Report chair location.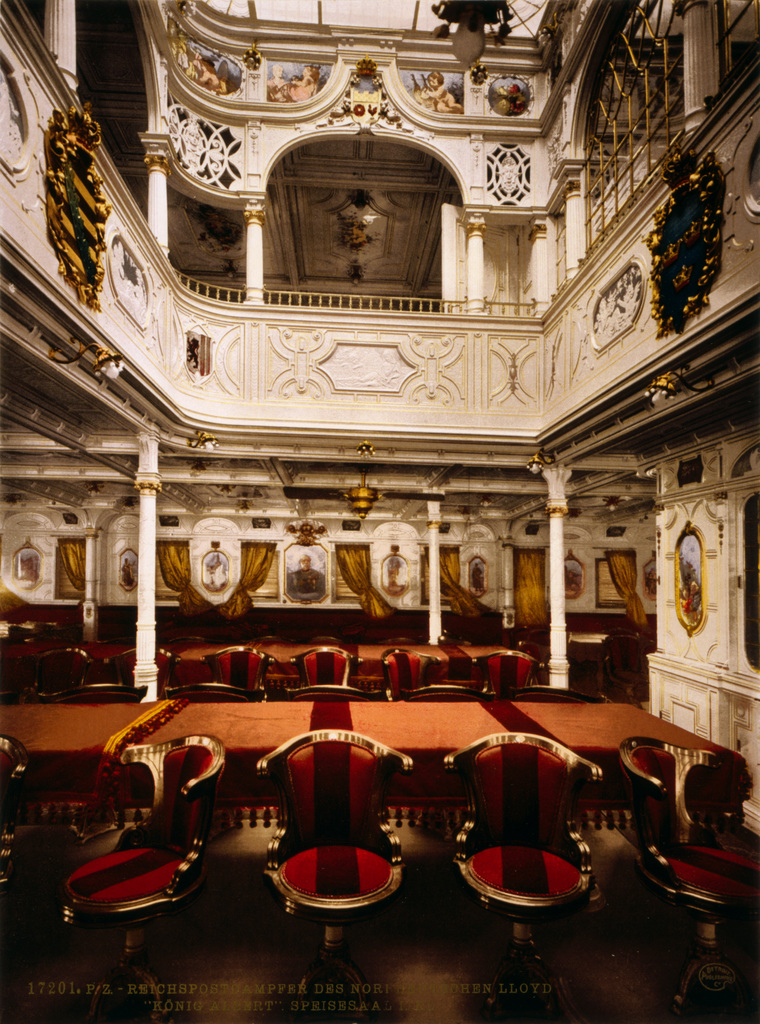
Report: bbox=[257, 726, 414, 1023].
